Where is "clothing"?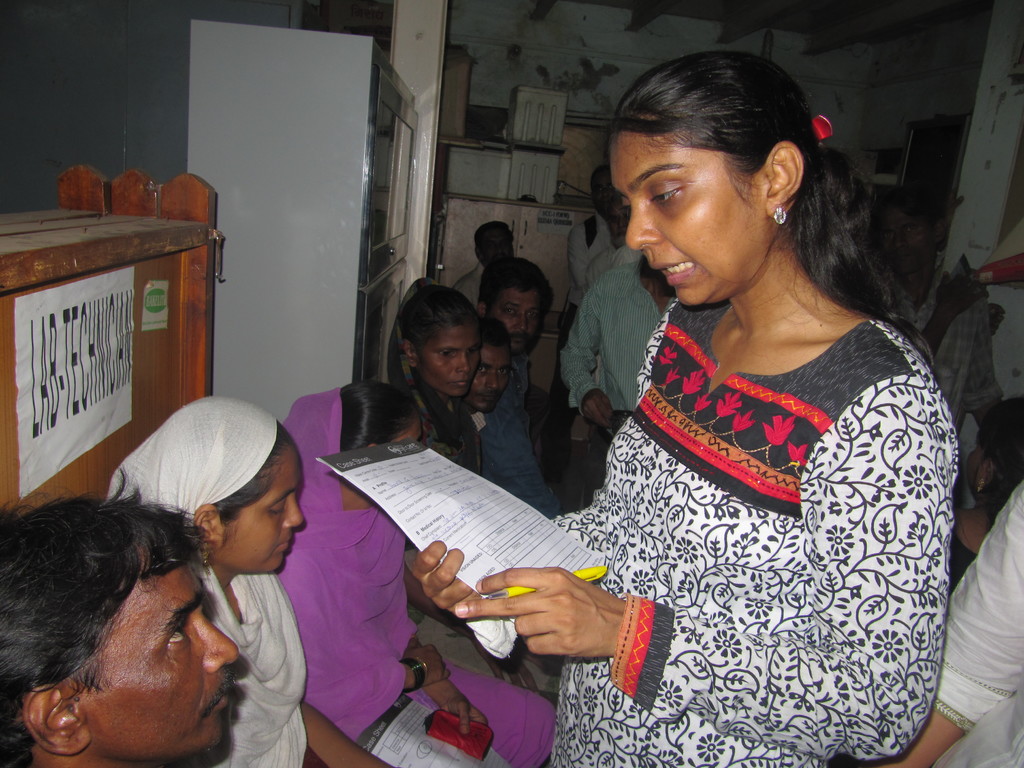
[106,392,307,767].
